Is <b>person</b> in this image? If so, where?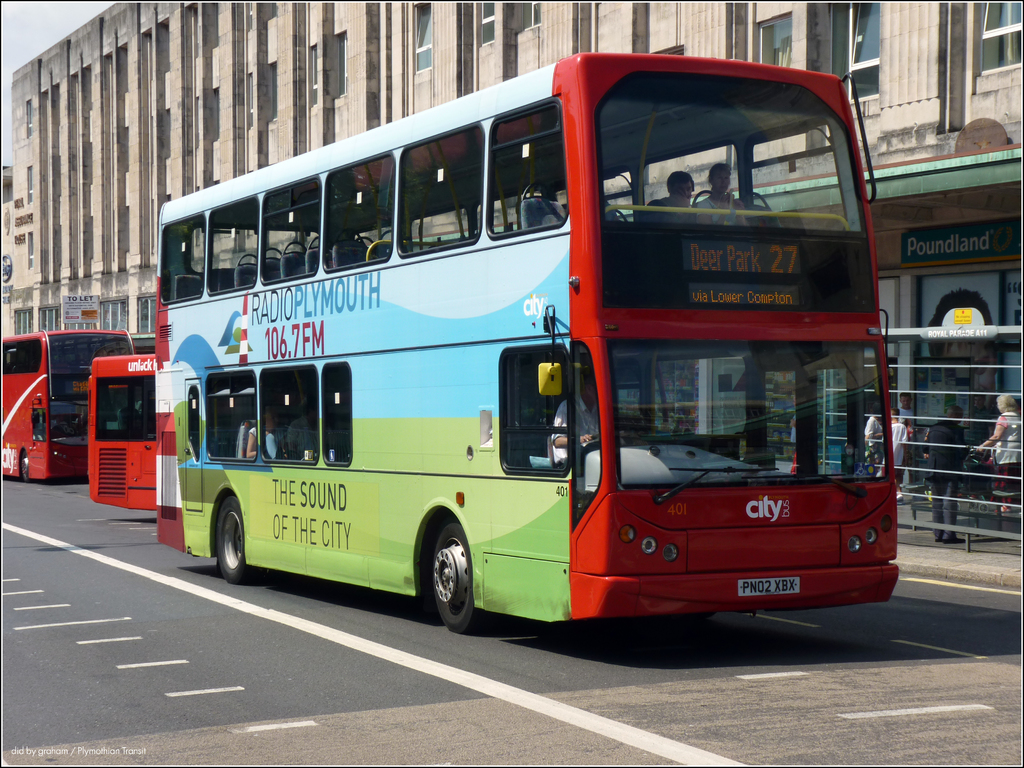
Yes, at <box>881,405,911,504</box>.
